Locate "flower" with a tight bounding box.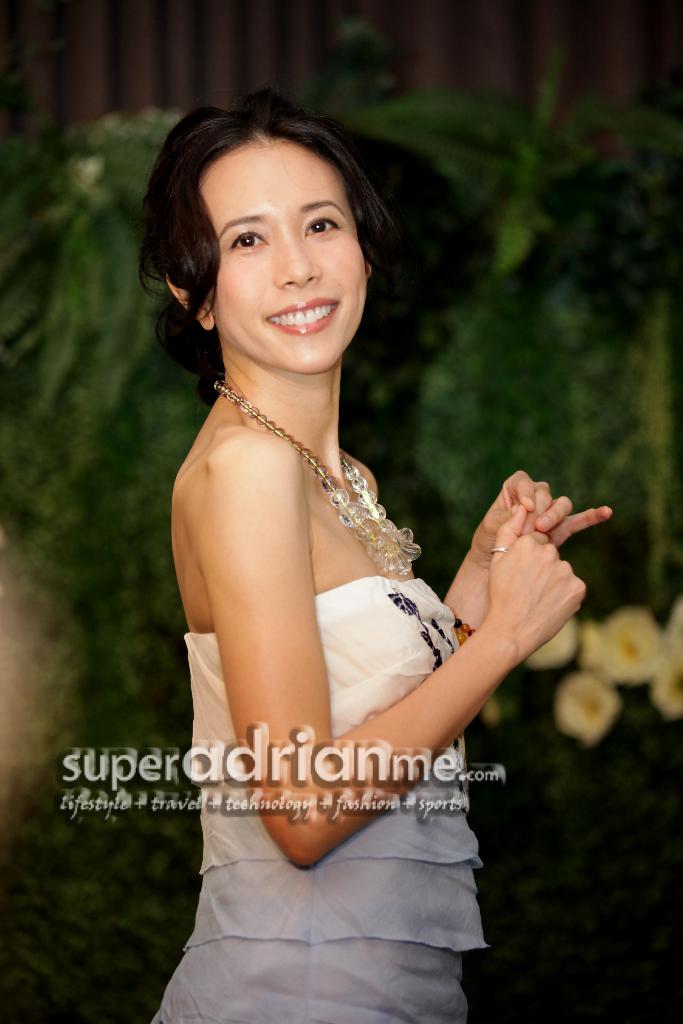
Rect(553, 665, 623, 744).
